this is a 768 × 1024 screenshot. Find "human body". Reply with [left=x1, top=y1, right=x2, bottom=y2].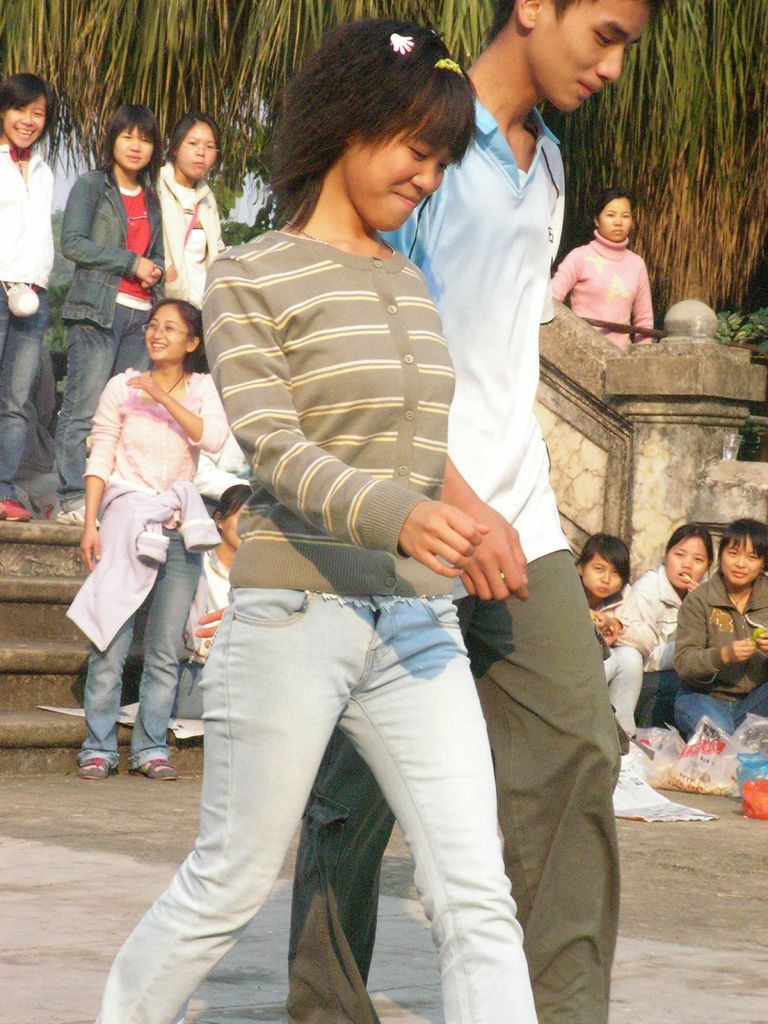
[left=289, top=69, right=622, bottom=1023].
